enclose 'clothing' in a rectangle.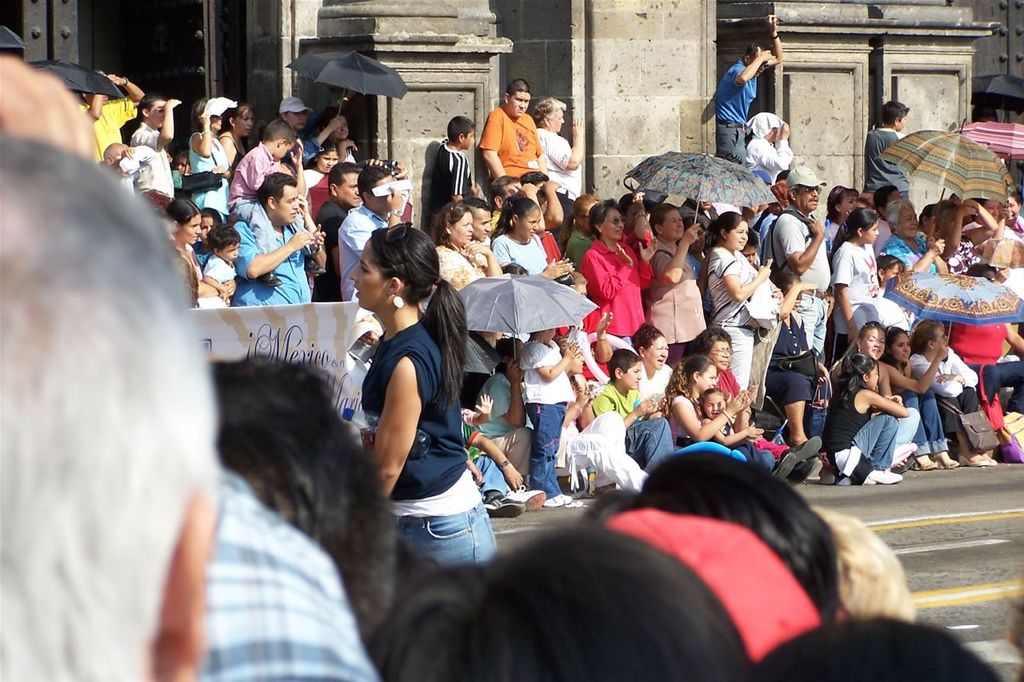
x1=332 y1=203 x2=390 y2=303.
